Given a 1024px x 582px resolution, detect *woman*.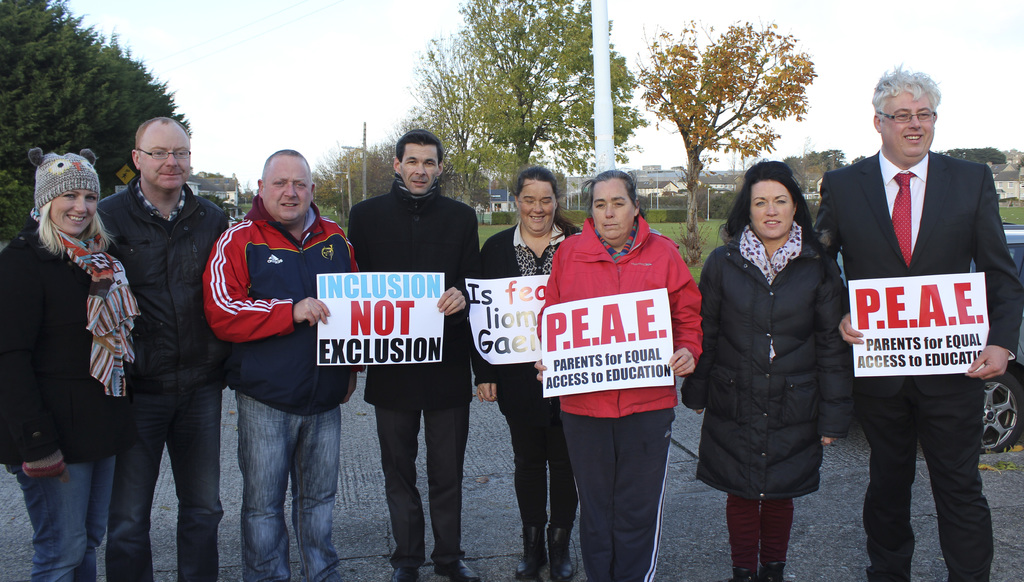
(left=0, top=142, right=113, bottom=580).
